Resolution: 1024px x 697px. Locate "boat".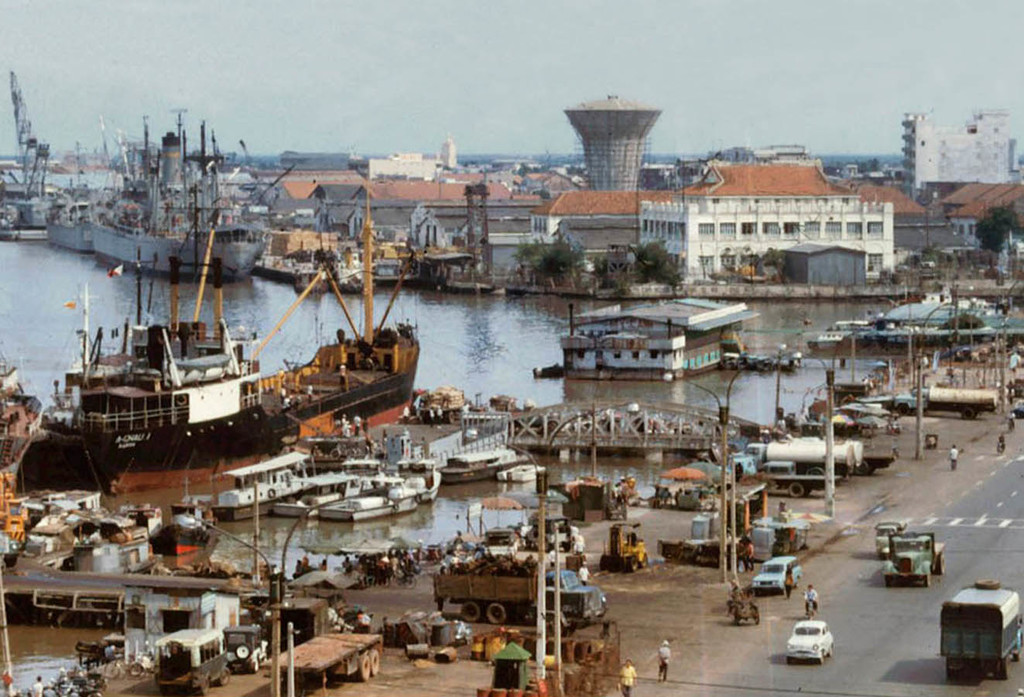
x1=208, y1=465, x2=340, y2=527.
